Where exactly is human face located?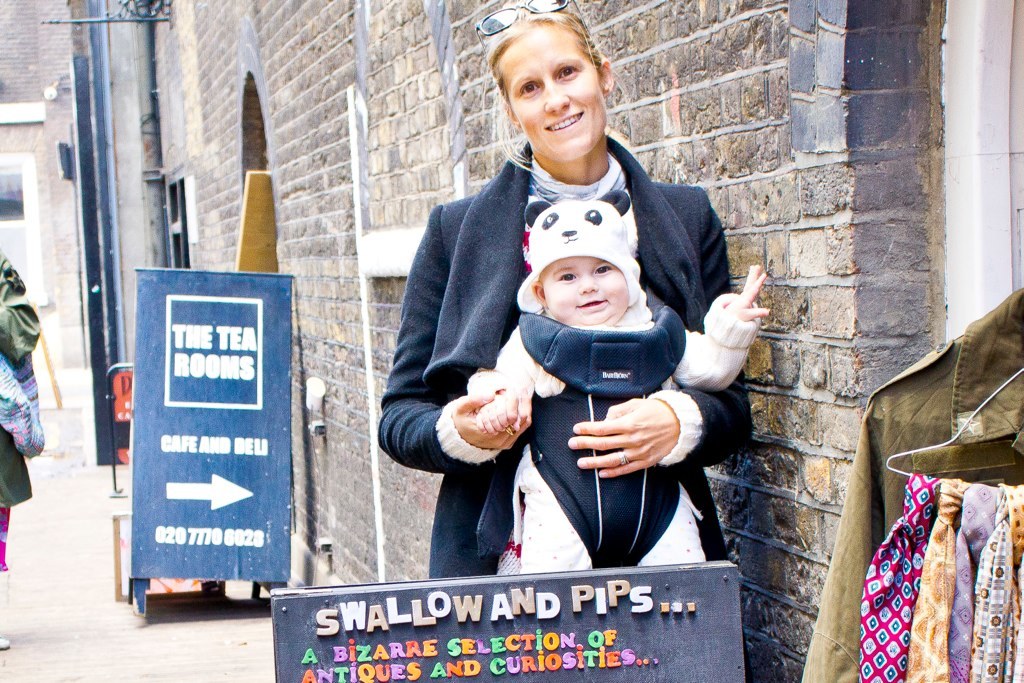
Its bounding box is l=503, t=33, r=608, b=162.
